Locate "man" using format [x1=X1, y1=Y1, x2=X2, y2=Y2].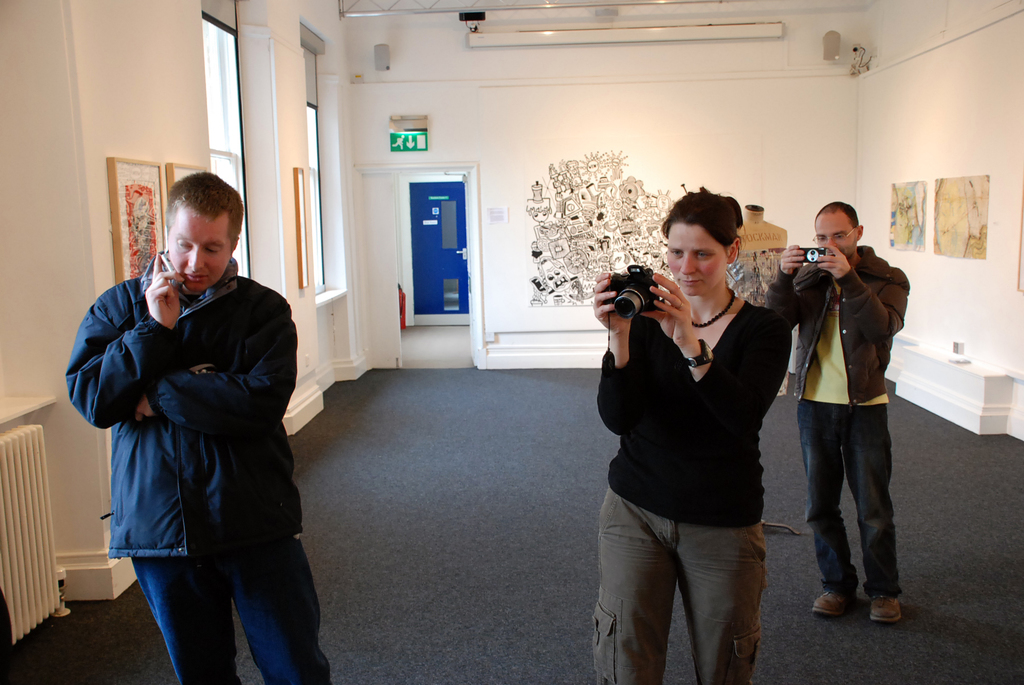
[x1=760, y1=200, x2=910, y2=631].
